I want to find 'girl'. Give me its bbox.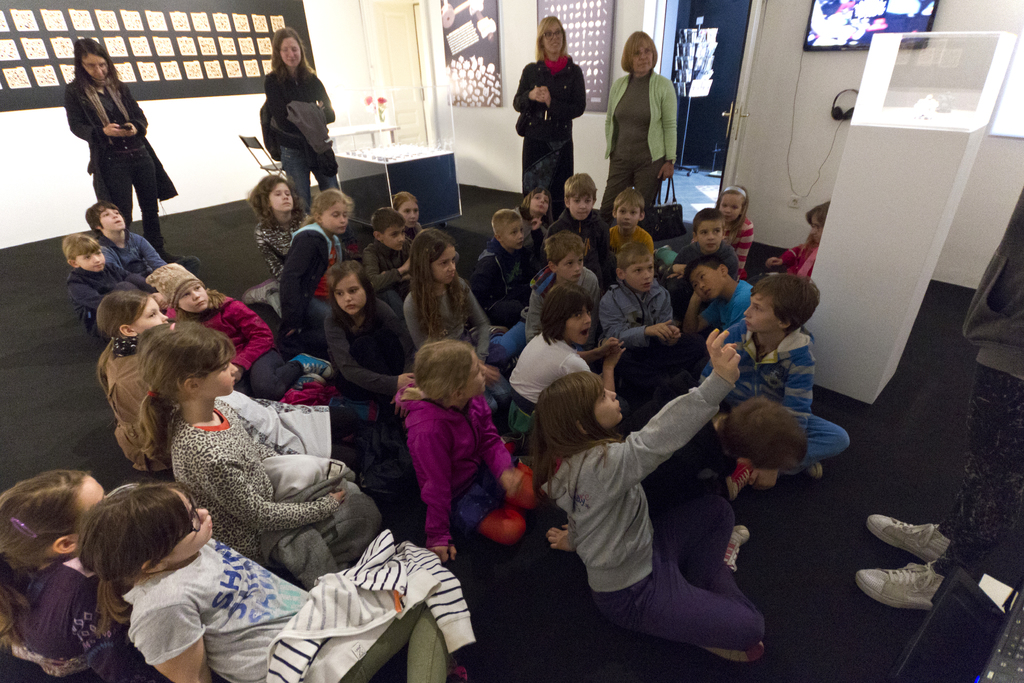
locate(76, 485, 452, 682).
